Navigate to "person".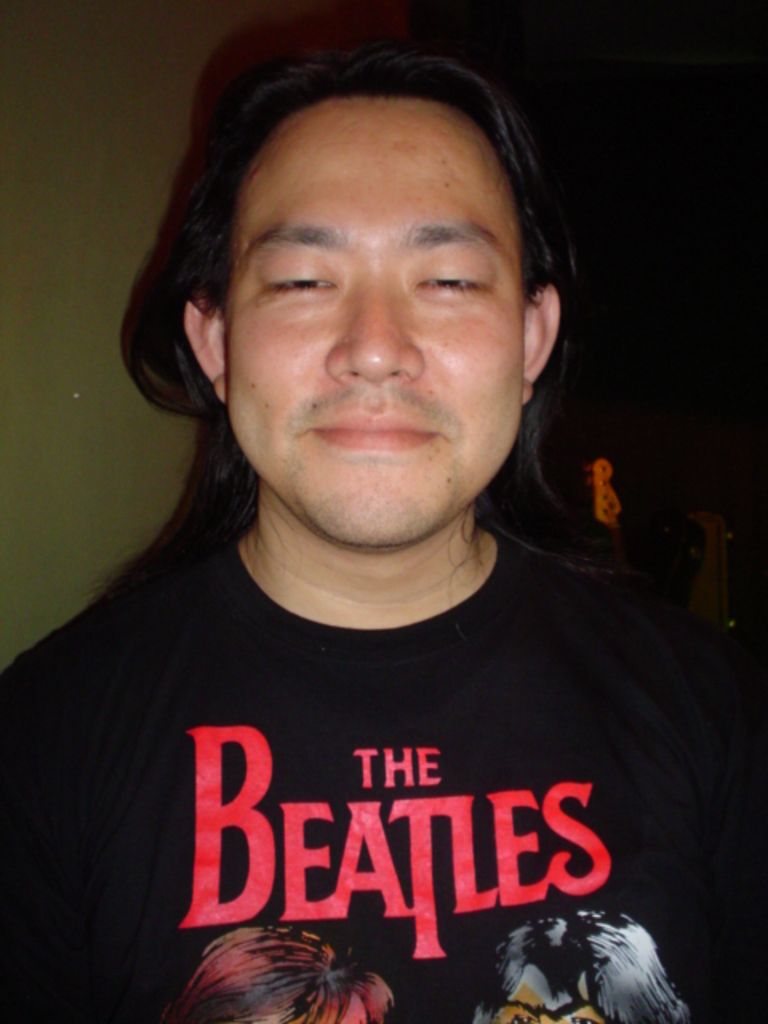
Navigation target: bbox=[16, 35, 749, 1010].
